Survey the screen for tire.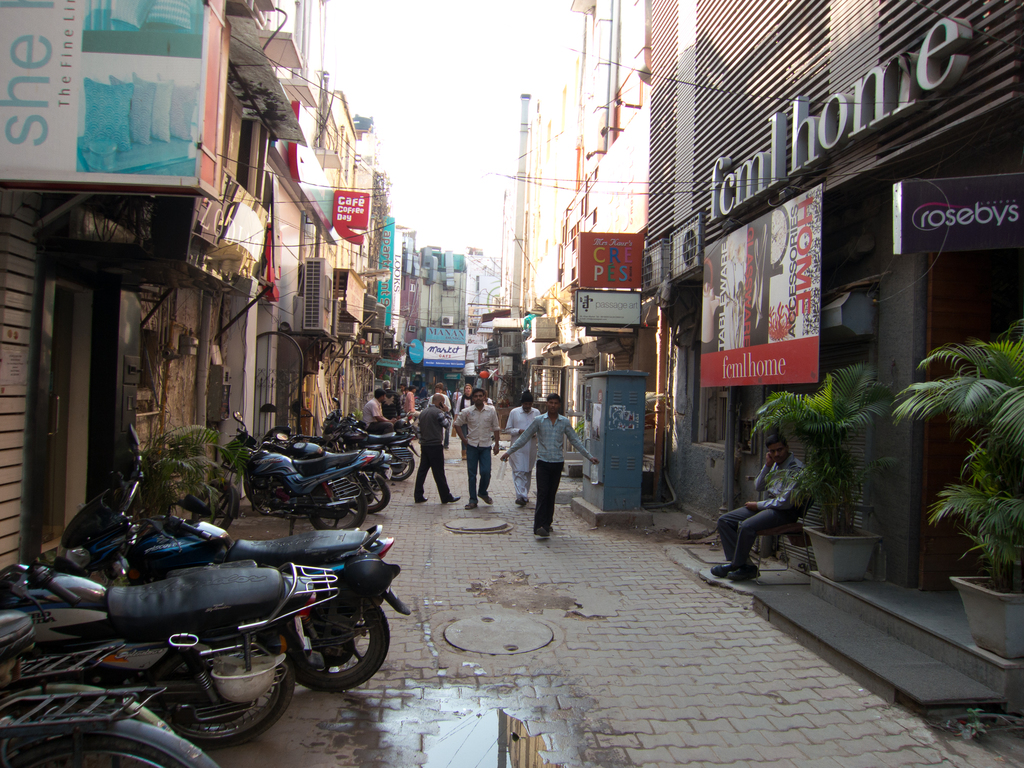
Survey found: rect(351, 474, 393, 513).
